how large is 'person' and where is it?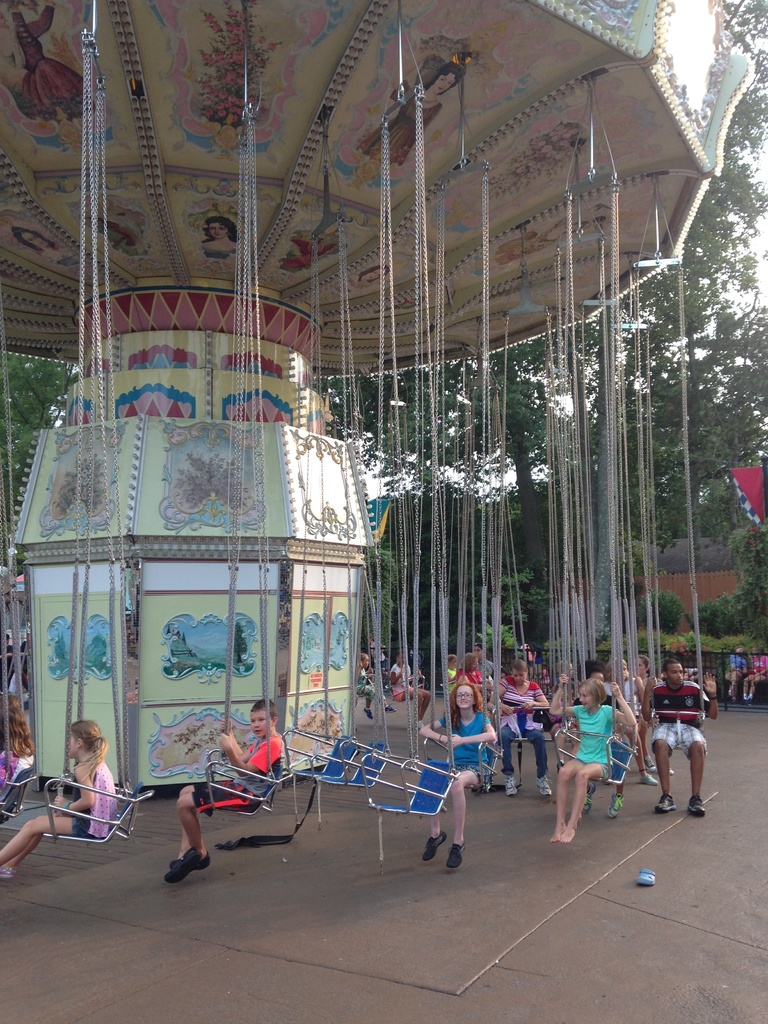
Bounding box: {"left": 458, "top": 652, "right": 496, "bottom": 690}.
